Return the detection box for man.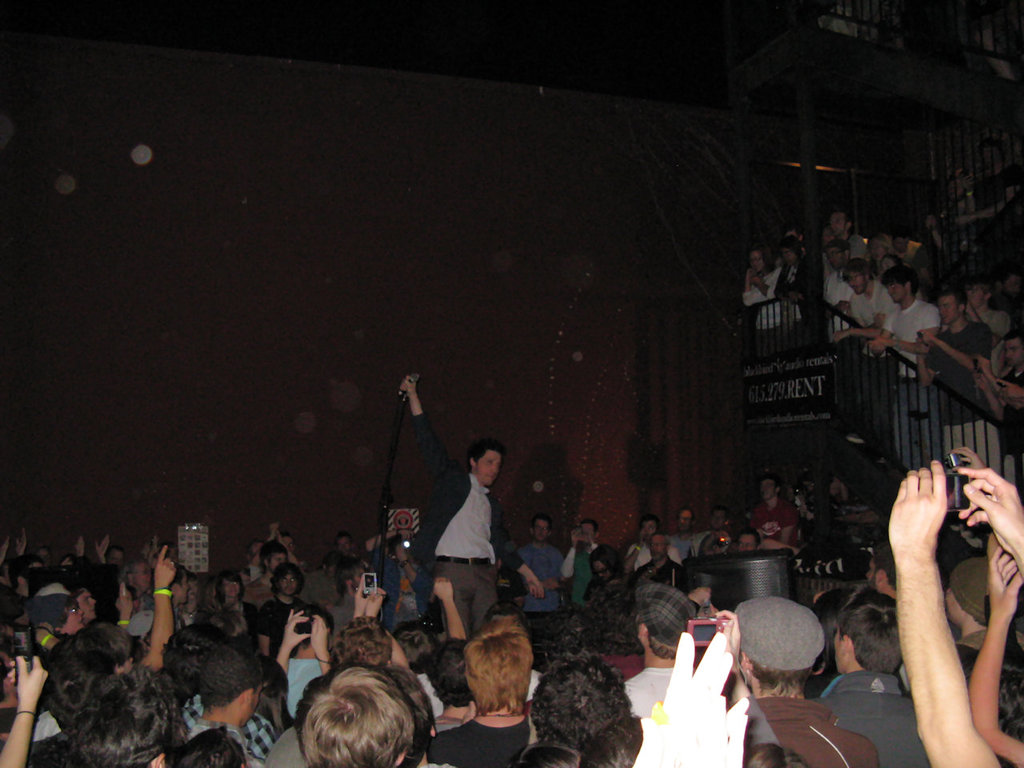
bbox=(397, 376, 549, 648).
